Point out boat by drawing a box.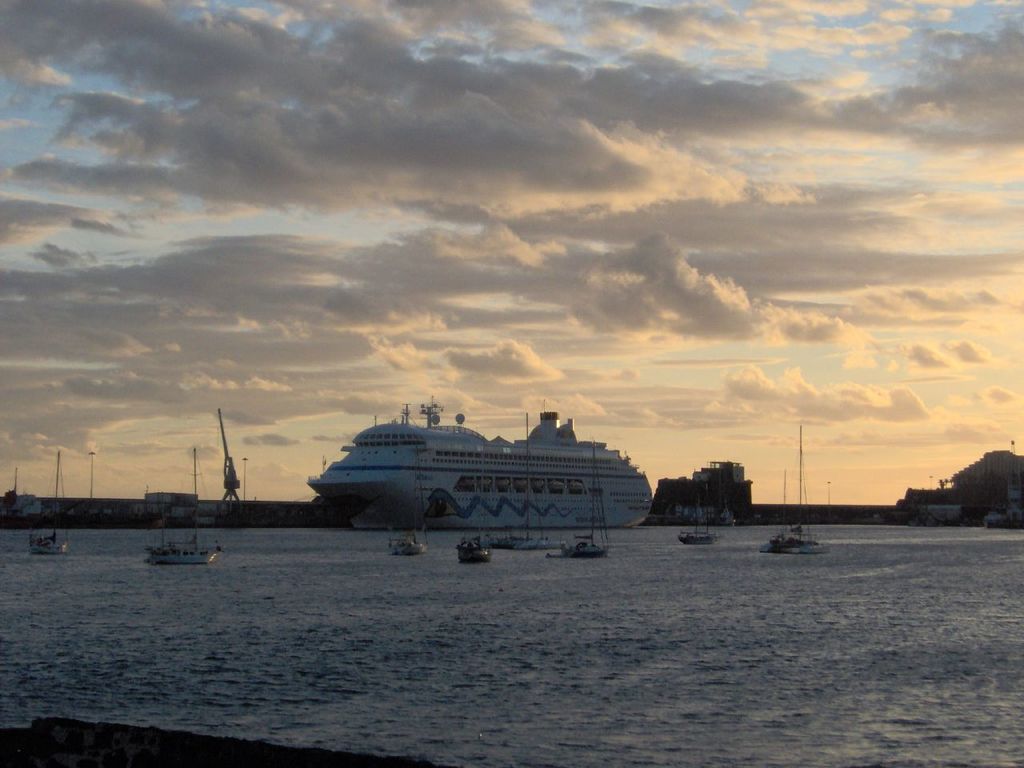
l=498, t=410, r=554, b=546.
